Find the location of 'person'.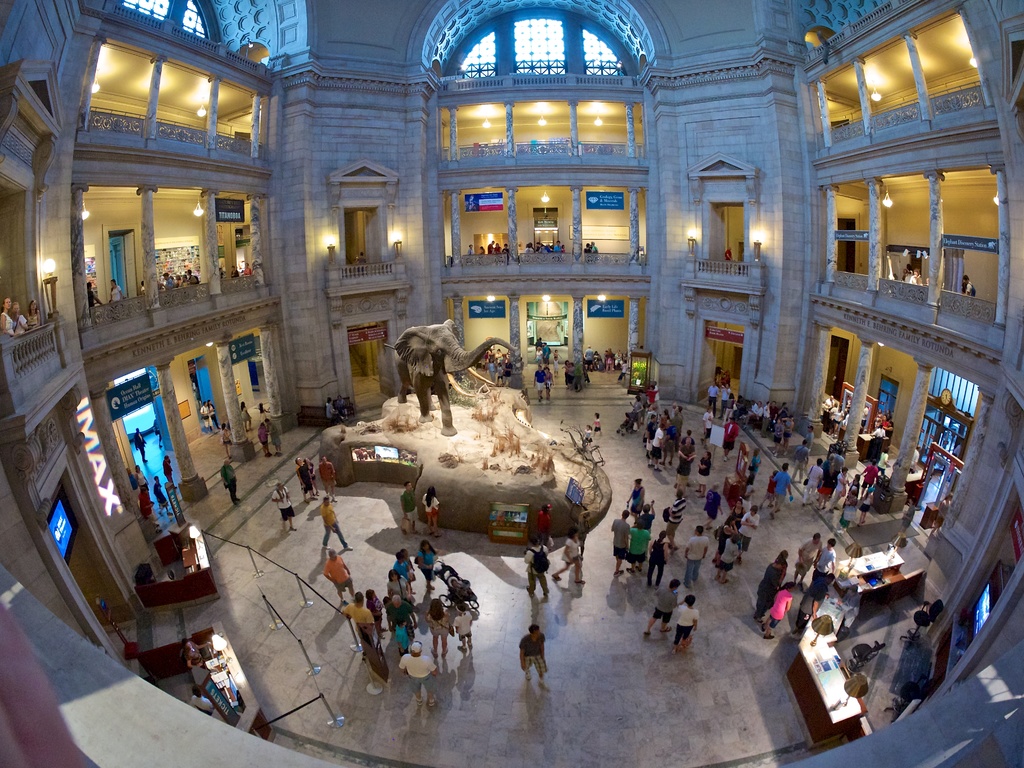
Location: <box>398,641,439,703</box>.
